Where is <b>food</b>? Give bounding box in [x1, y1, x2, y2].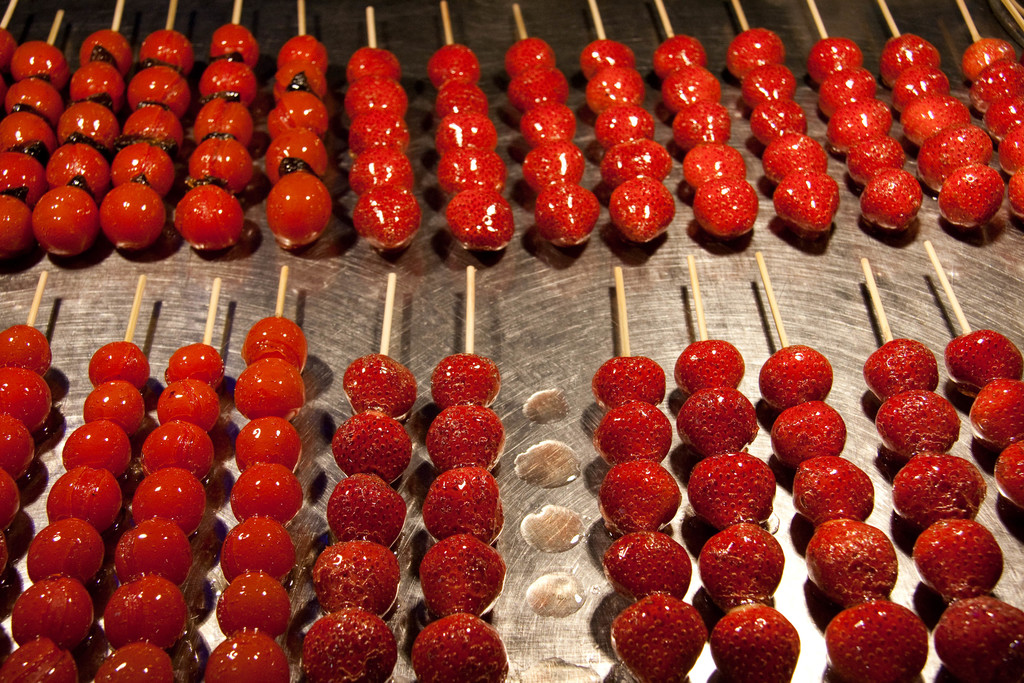
[883, 31, 943, 88].
